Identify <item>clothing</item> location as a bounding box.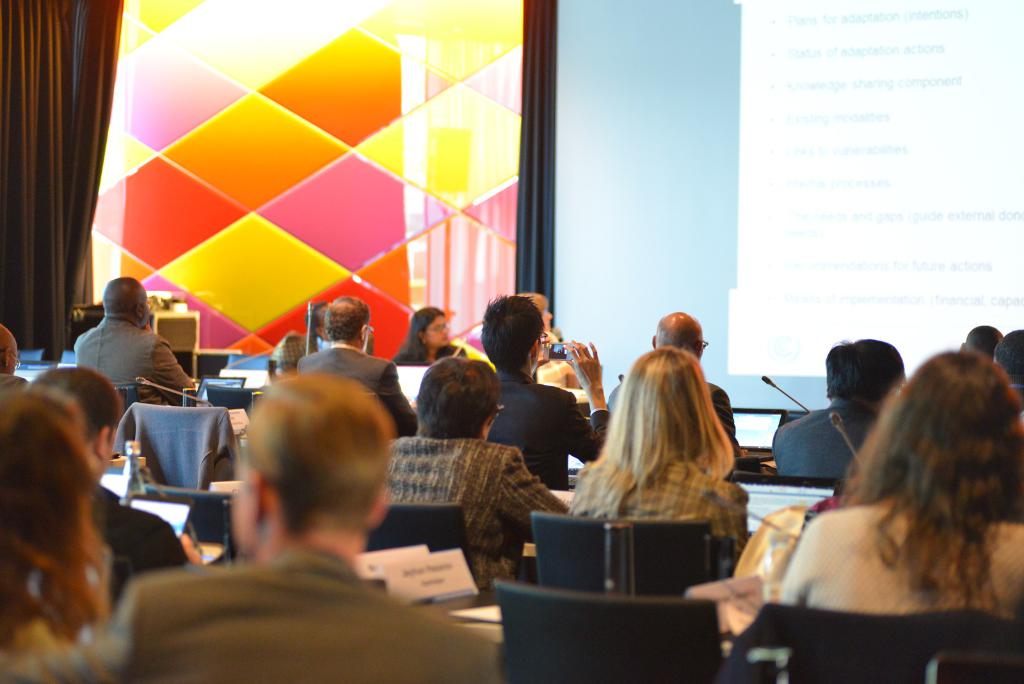
l=526, t=359, r=571, b=387.
